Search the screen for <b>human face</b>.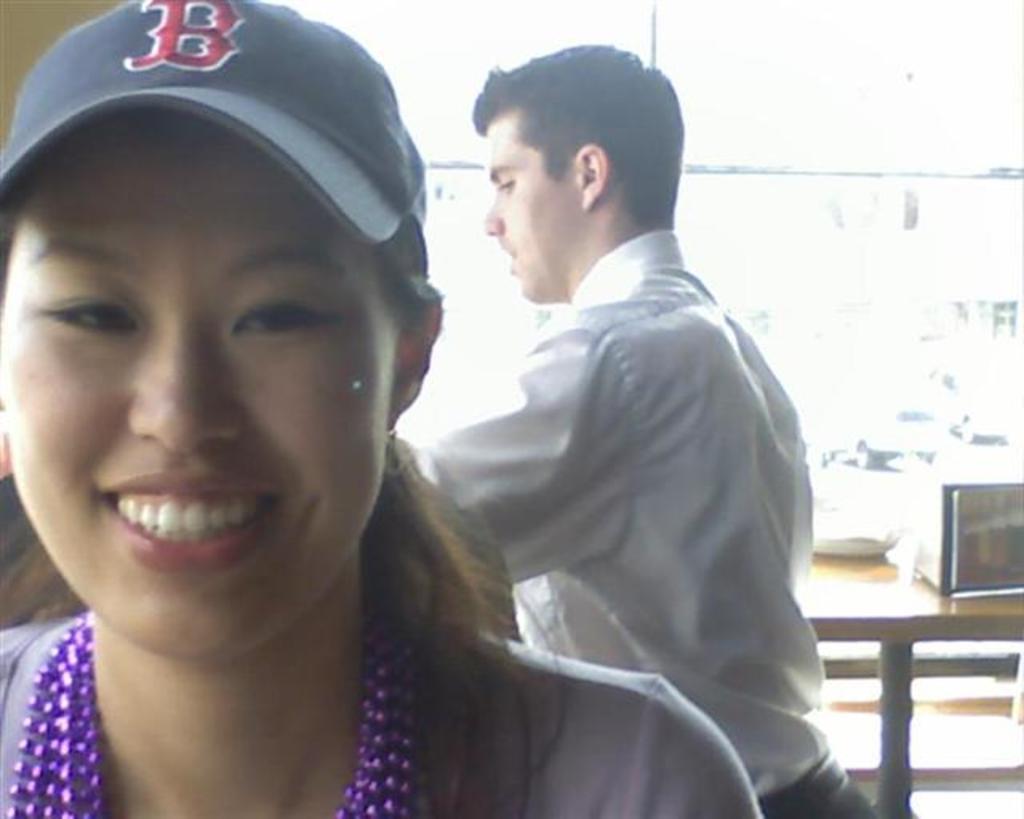
Found at bbox(0, 118, 392, 664).
